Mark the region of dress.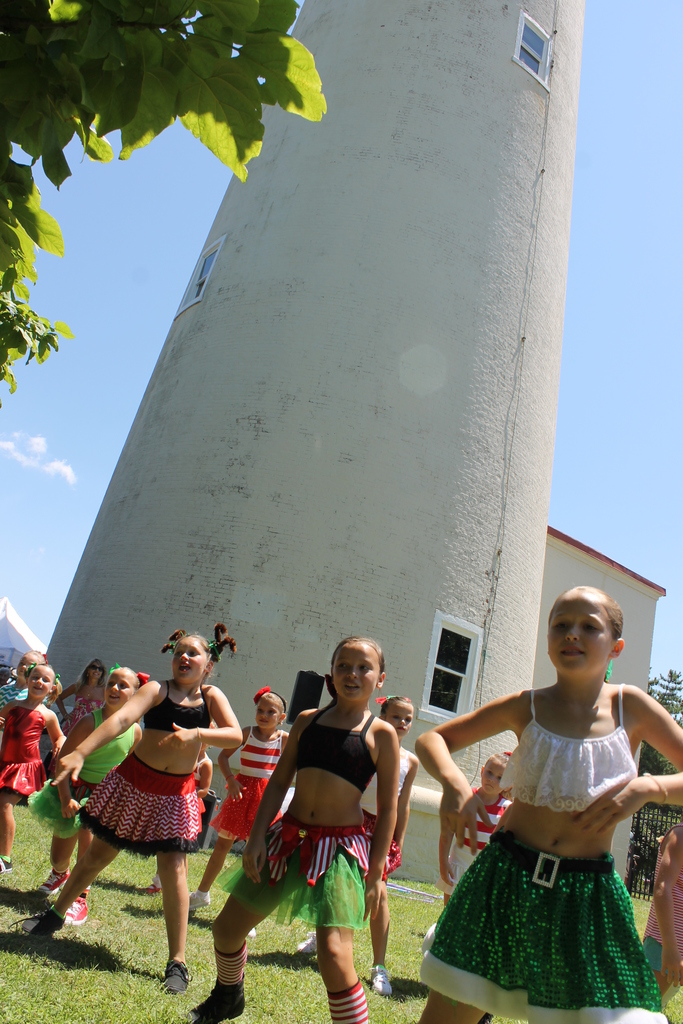
Region: x1=59 y1=686 x2=99 y2=732.
